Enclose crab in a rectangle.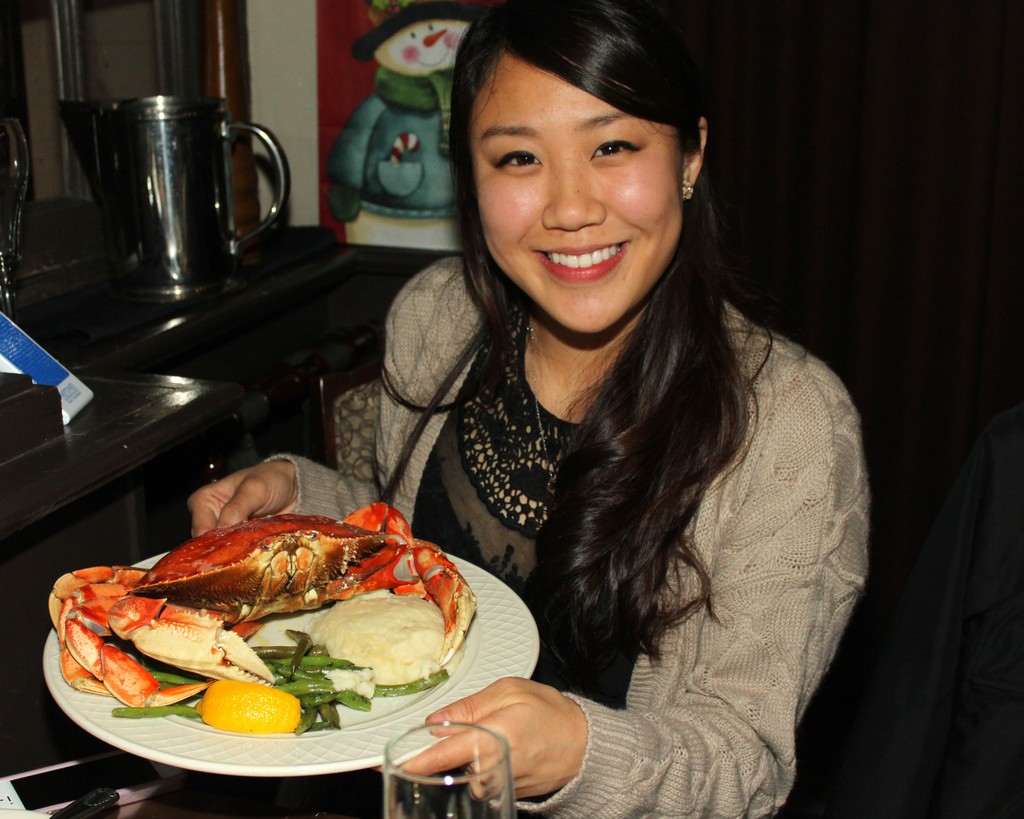
[38,501,483,713].
